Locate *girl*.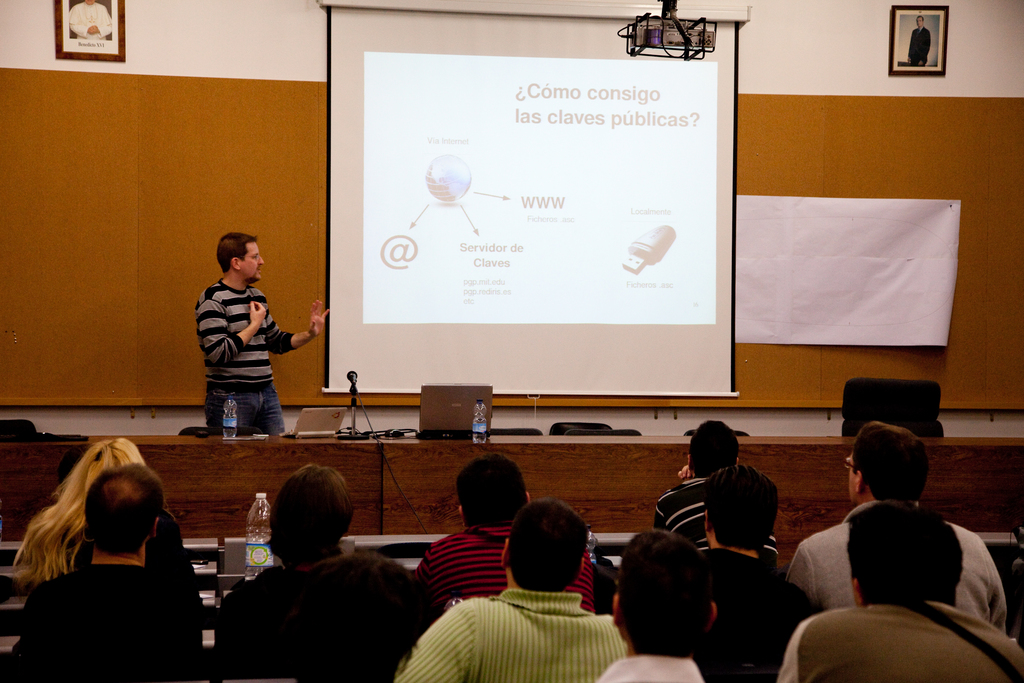
Bounding box: (12,432,151,584).
